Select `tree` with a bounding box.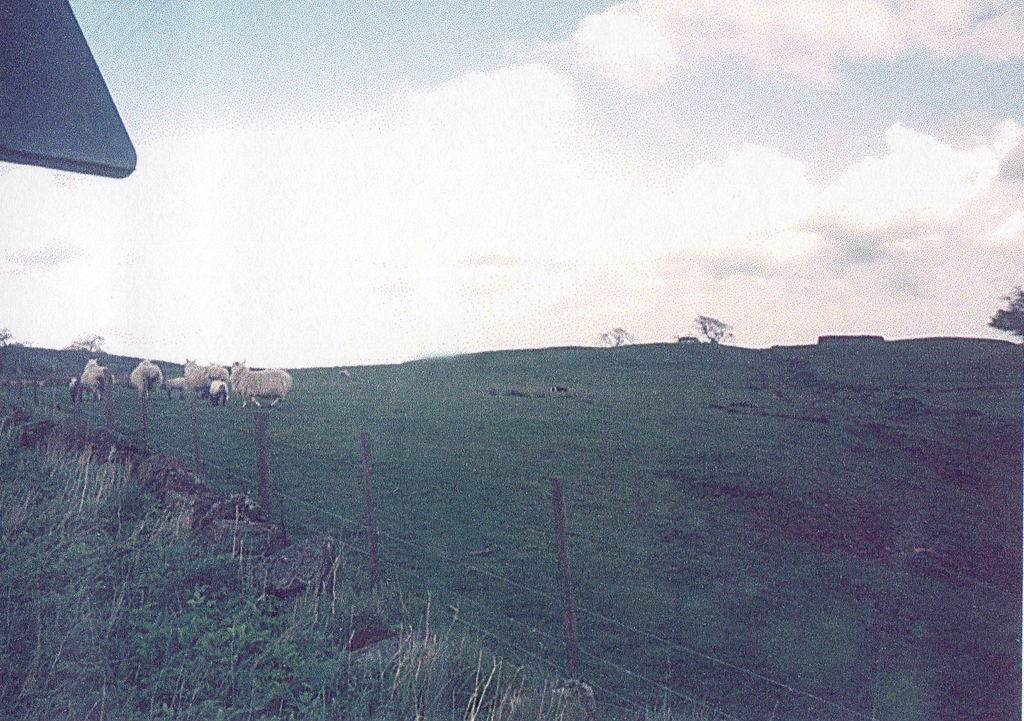
<region>992, 282, 1023, 341</region>.
